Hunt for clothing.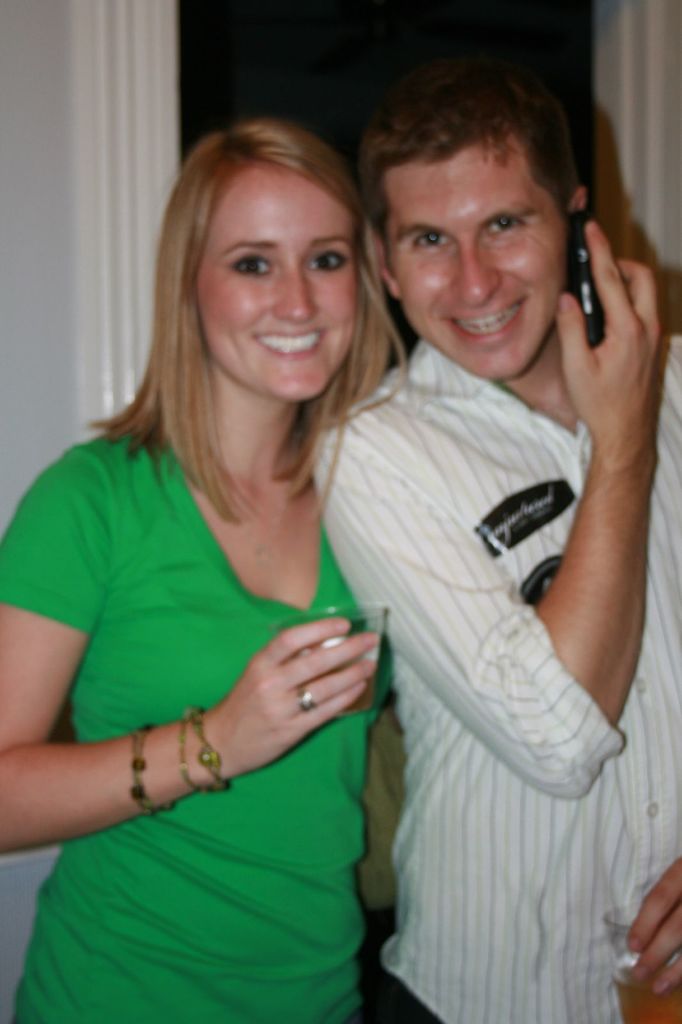
Hunted down at (24, 389, 454, 891).
